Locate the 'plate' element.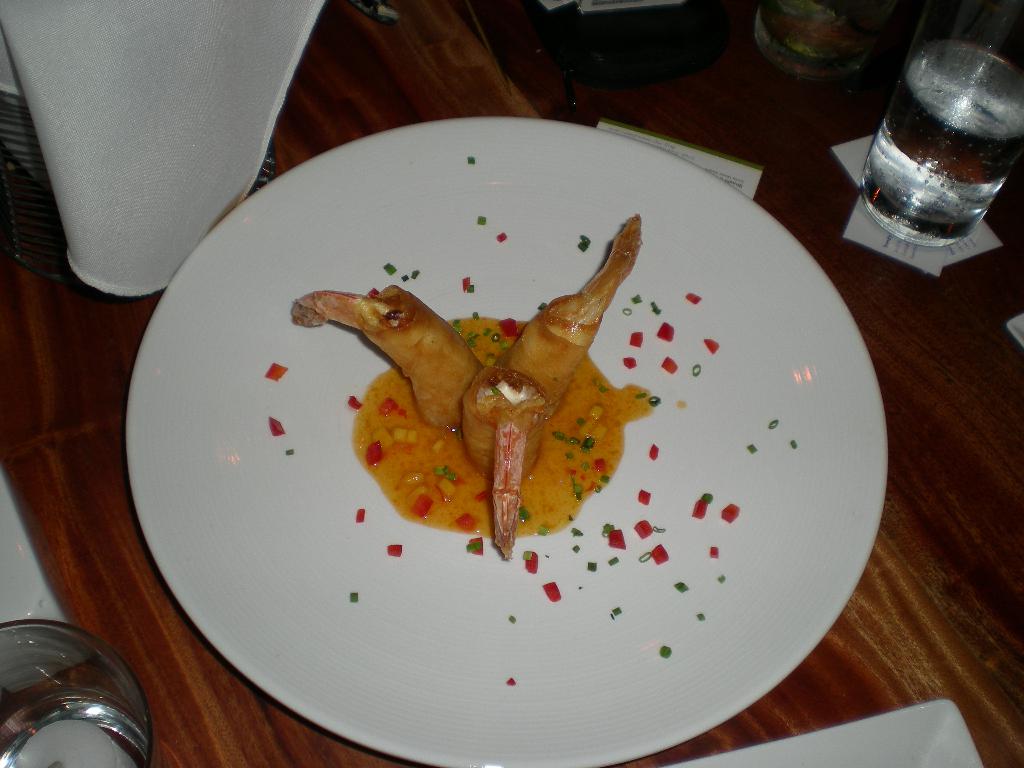
Element bbox: [left=151, top=107, right=890, bottom=708].
